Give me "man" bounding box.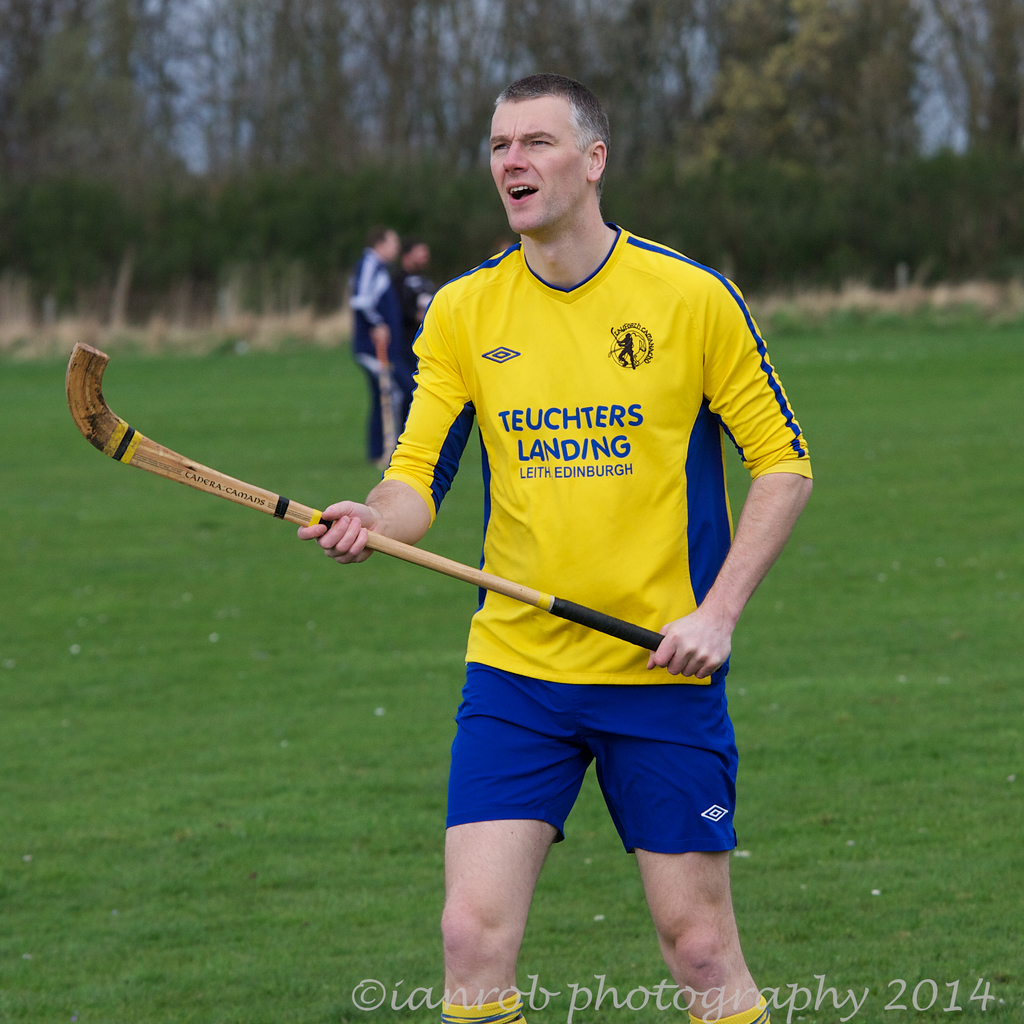
locate(256, 82, 804, 1003).
